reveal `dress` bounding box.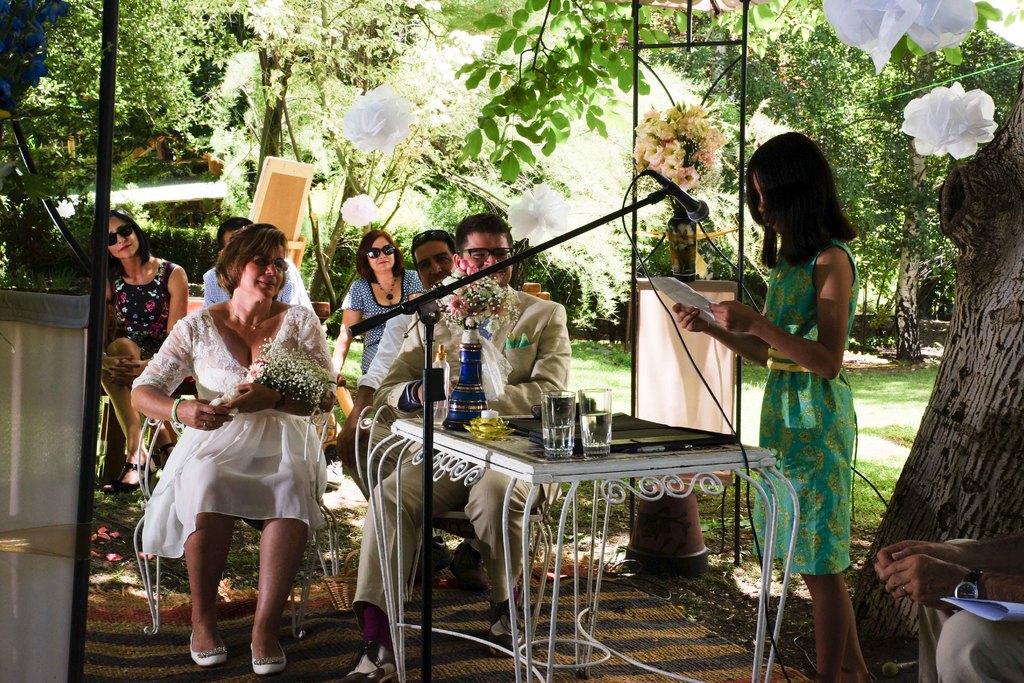
Revealed: bbox=(753, 240, 855, 578).
